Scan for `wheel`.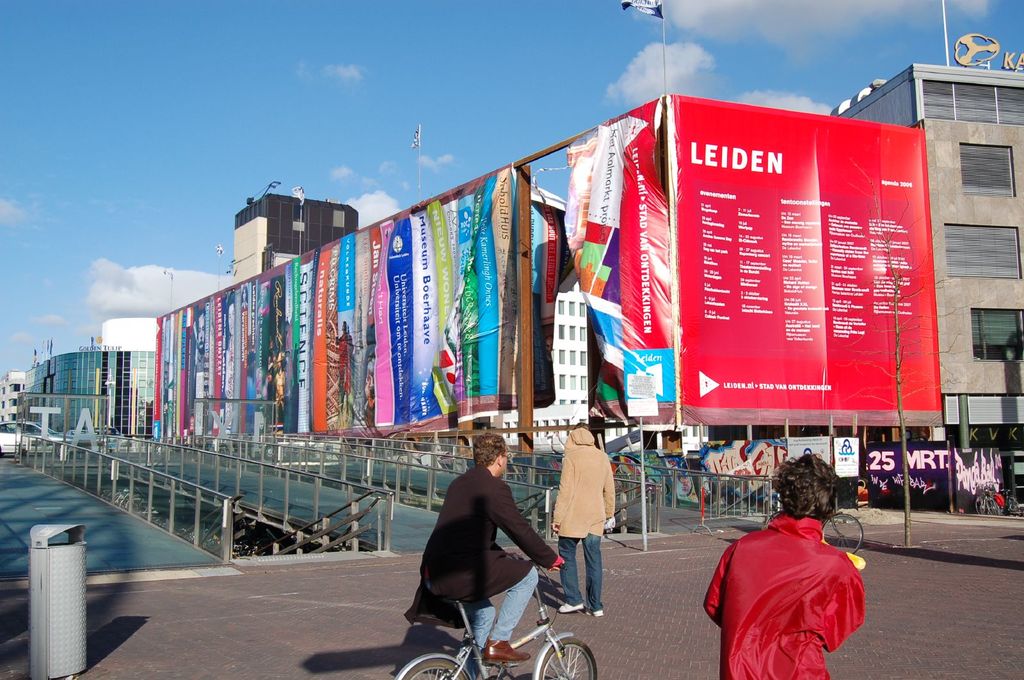
Scan result: locate(541, 635, 595, 679).
